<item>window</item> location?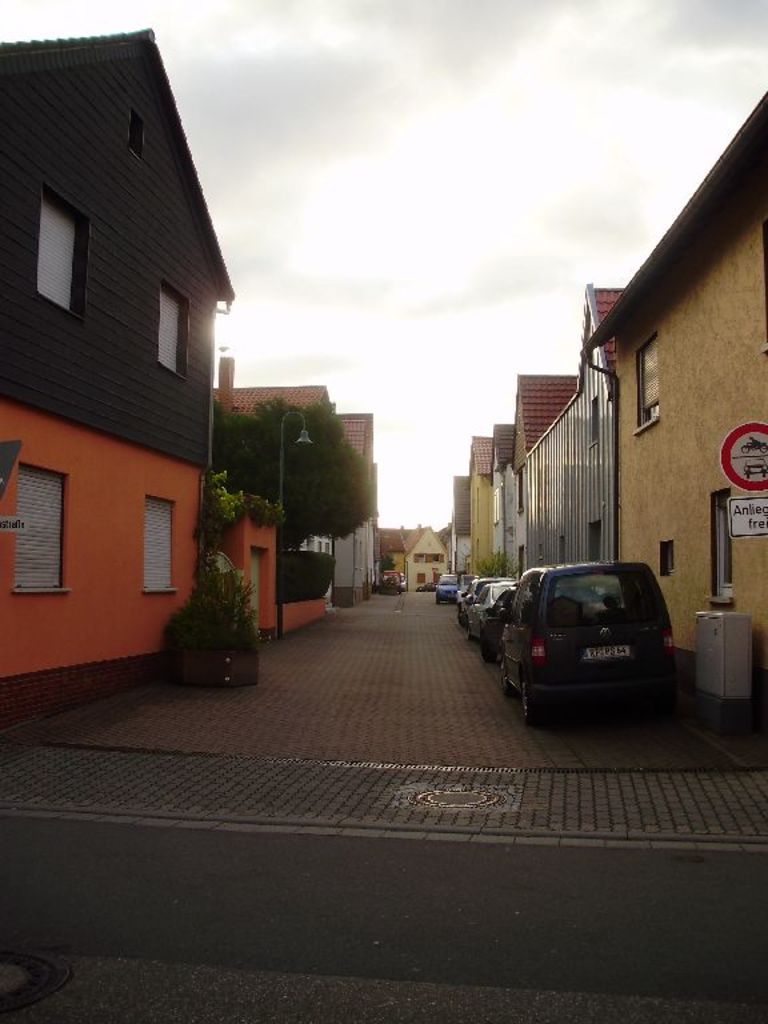
<box>127,107,144,164</box>
